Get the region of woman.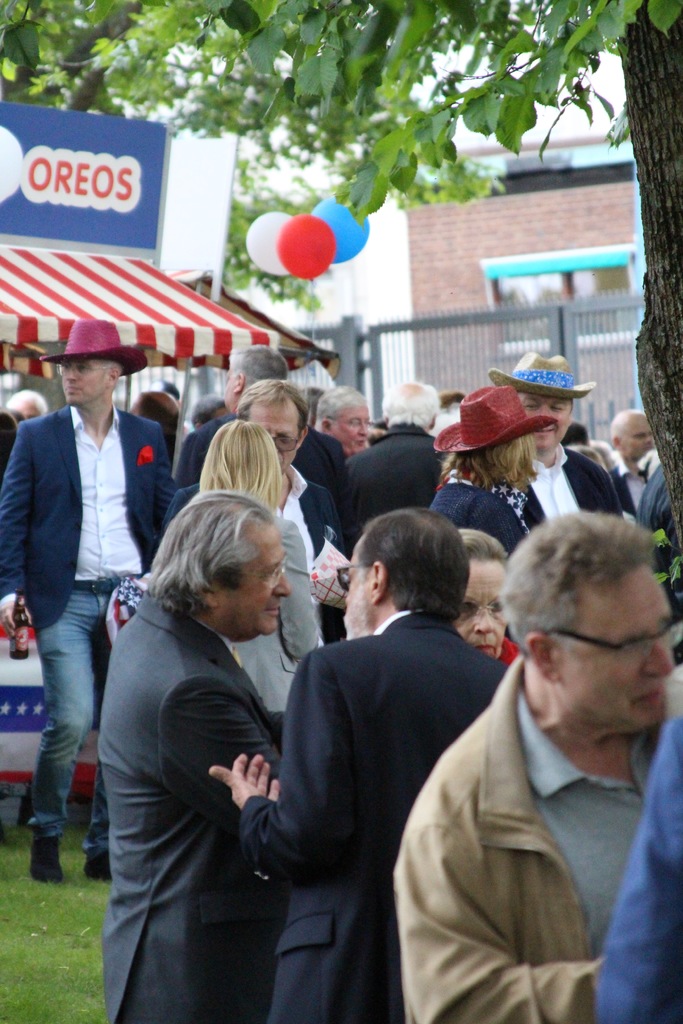
bbox(439, 527, 522, 663).
